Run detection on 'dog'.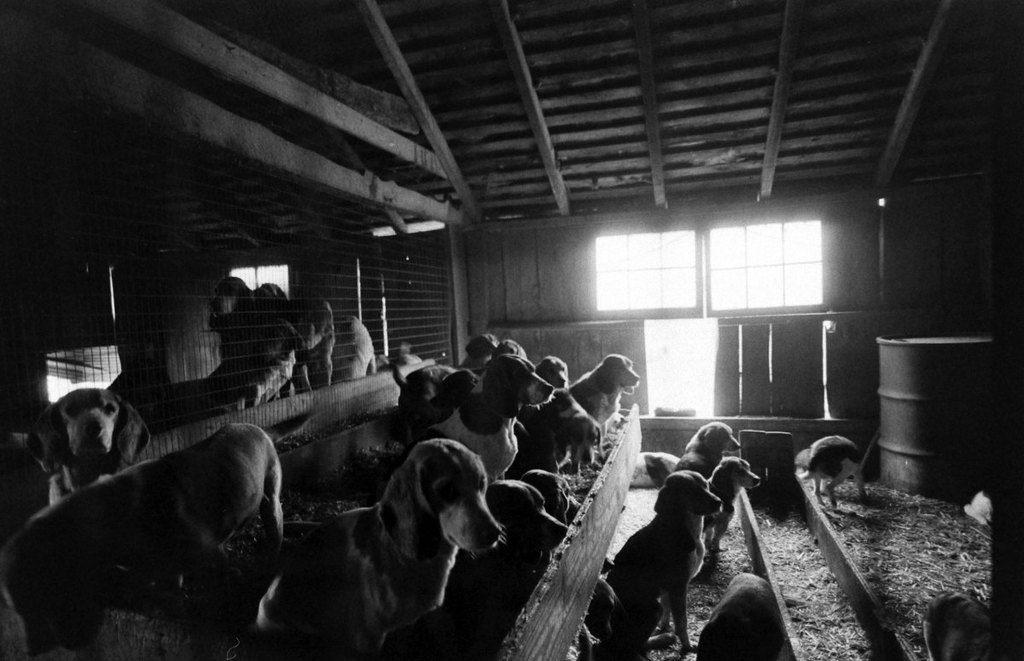
Result: 928 589 1003 660.
